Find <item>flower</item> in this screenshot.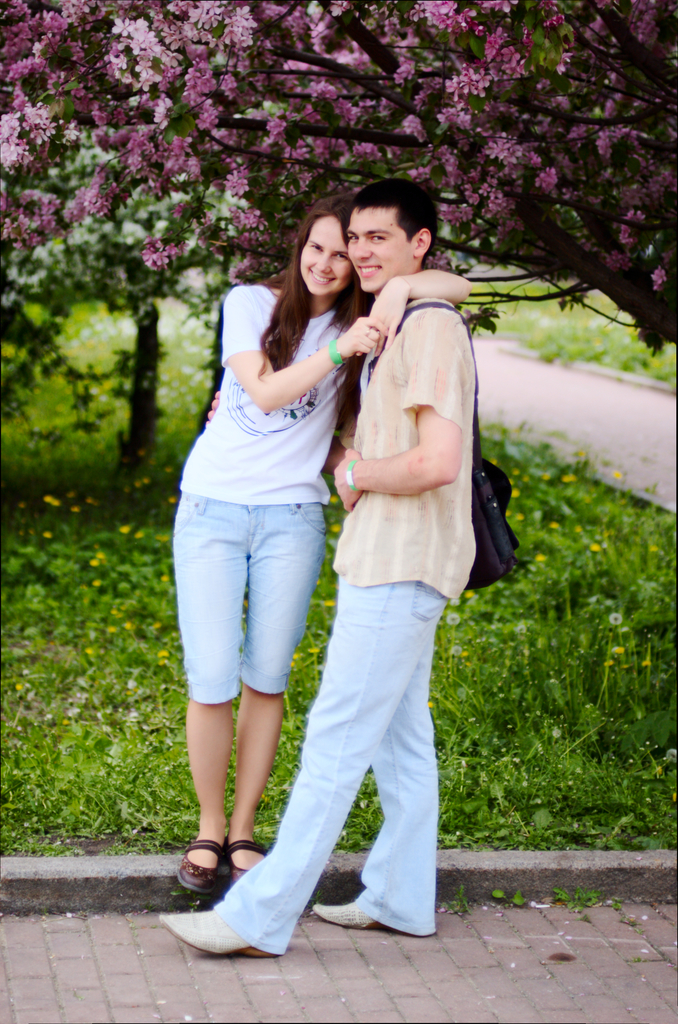
The bounding box for <item>flower</item> is 323 596 337 610.
